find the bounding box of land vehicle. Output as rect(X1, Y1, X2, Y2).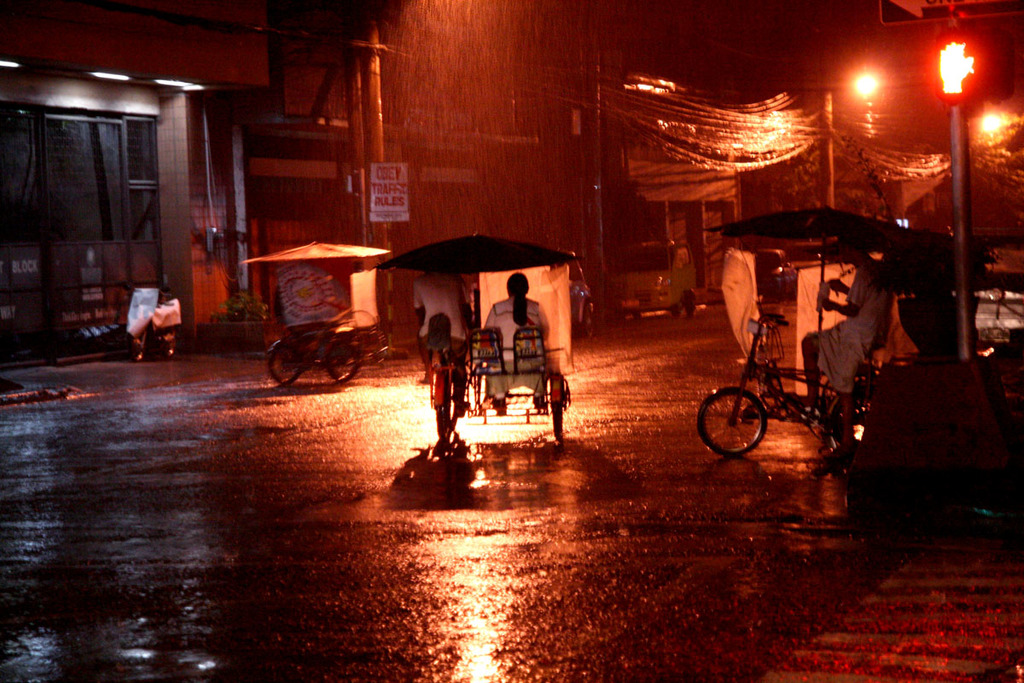
rect(694, 301, 963, 479).
